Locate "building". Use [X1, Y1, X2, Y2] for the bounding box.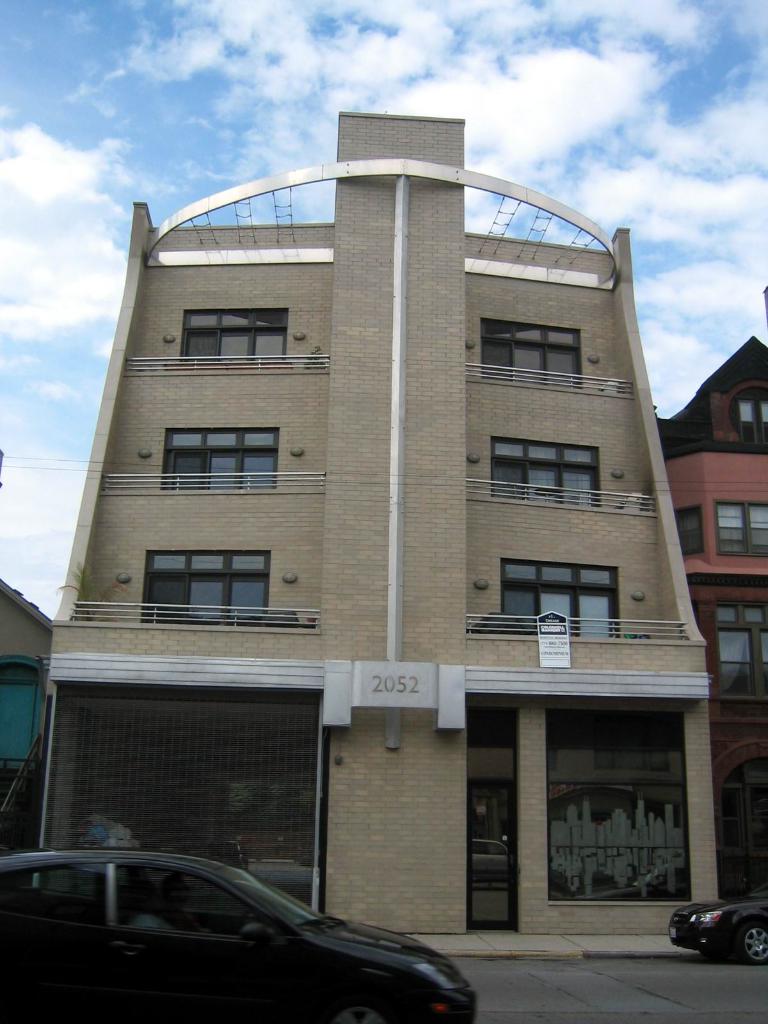
[33, 96, 726, 944].
